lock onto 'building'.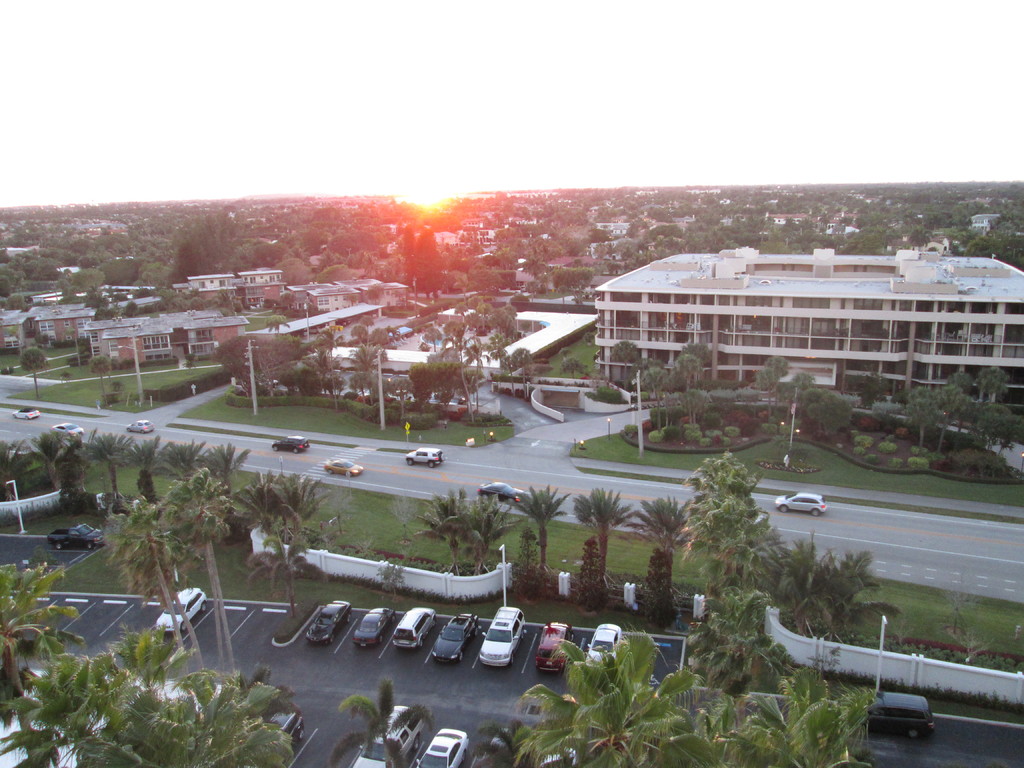
Locked: region(588, 246, 1023, 412).
